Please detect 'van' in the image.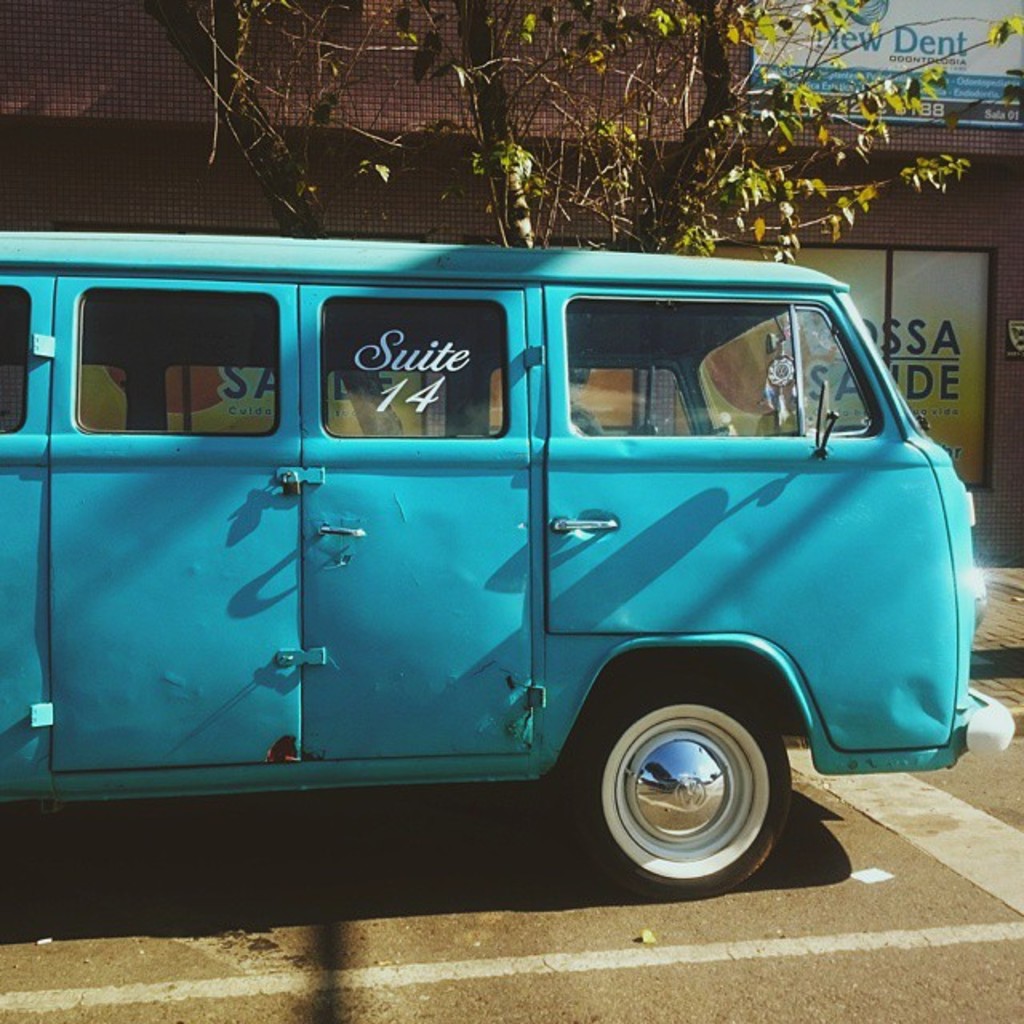
0 224 1021 901.
